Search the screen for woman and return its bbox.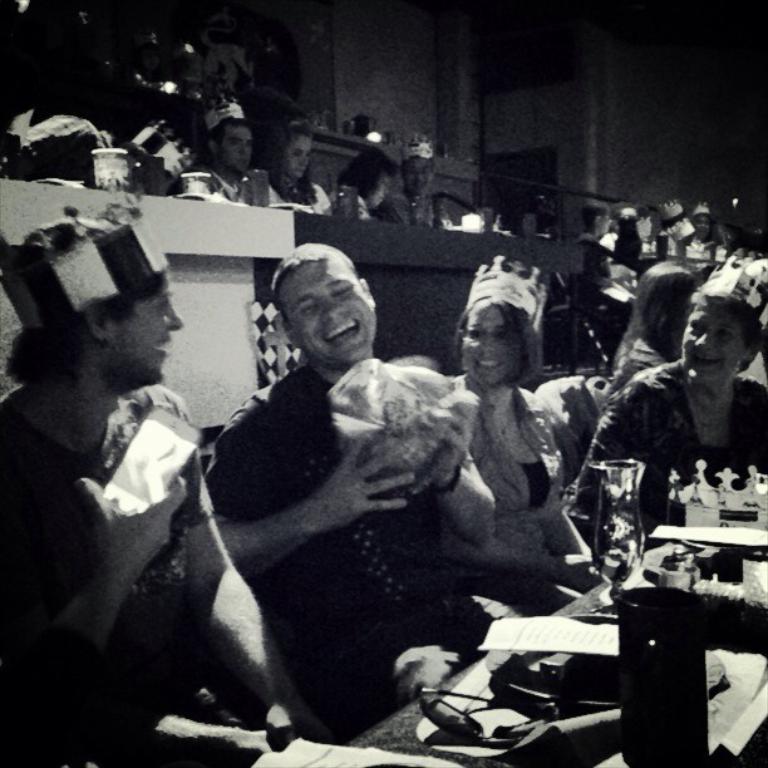
Found: x1=445, y1=253, x2=599, y2=606.
